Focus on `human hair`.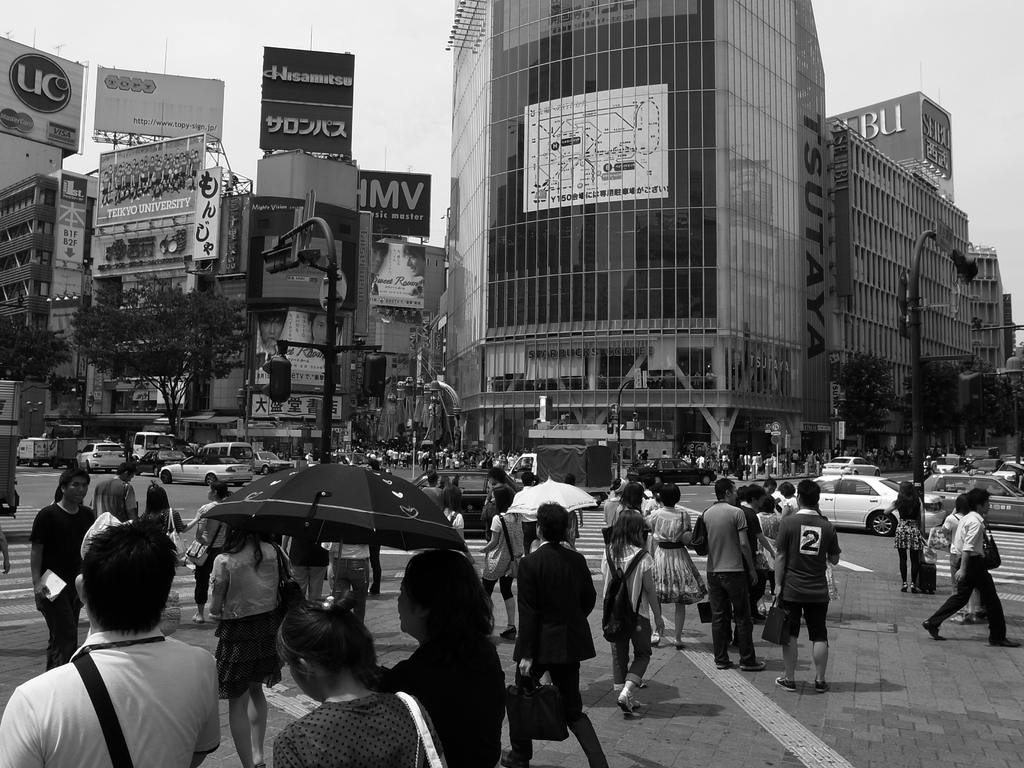
Focused at bbox=(765, 478, 776, 487).
